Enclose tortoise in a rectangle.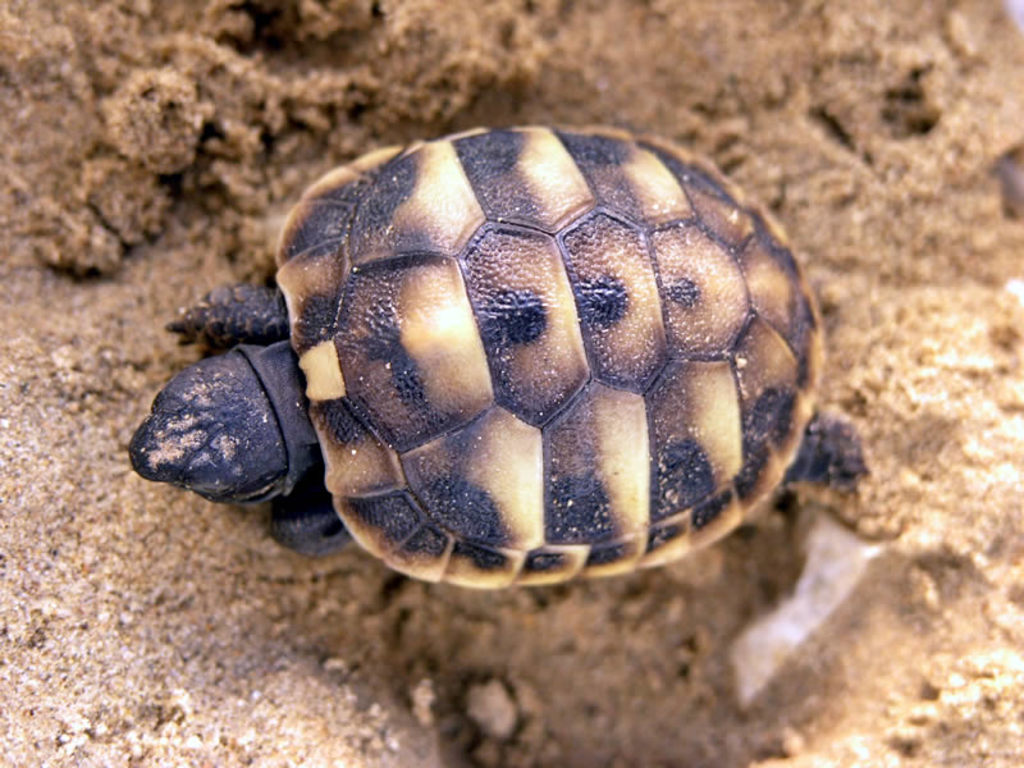
bbox=[125, 125, 872, 593].
